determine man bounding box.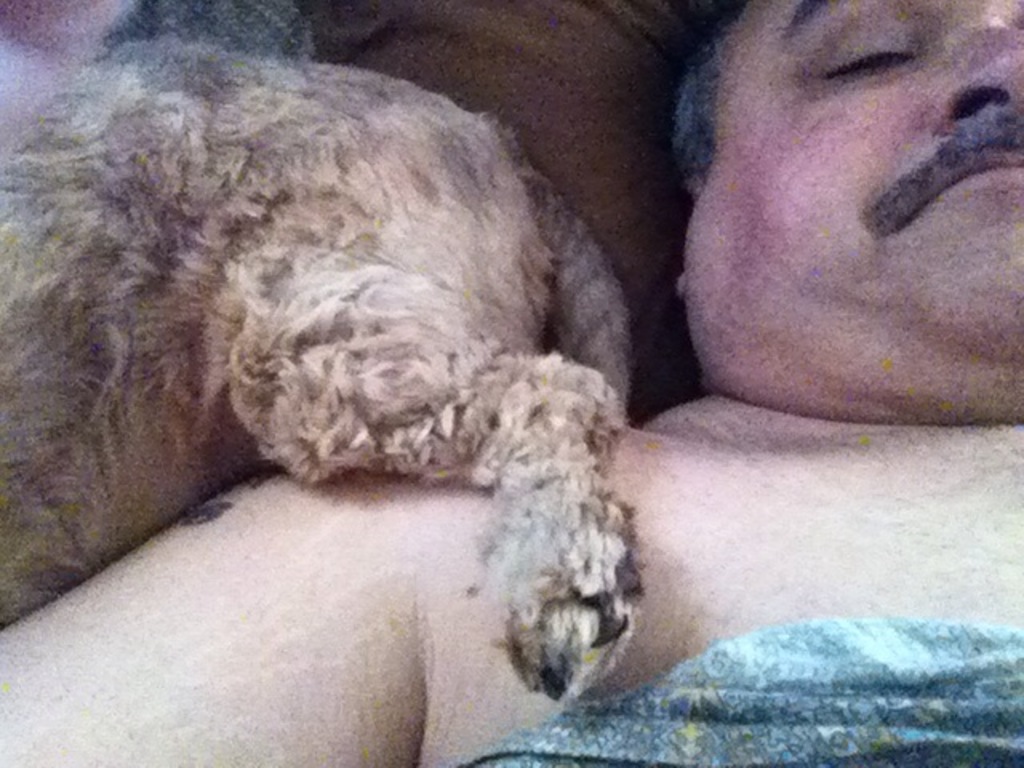
Determined: bbox=(0, 0, 1022, 766).
